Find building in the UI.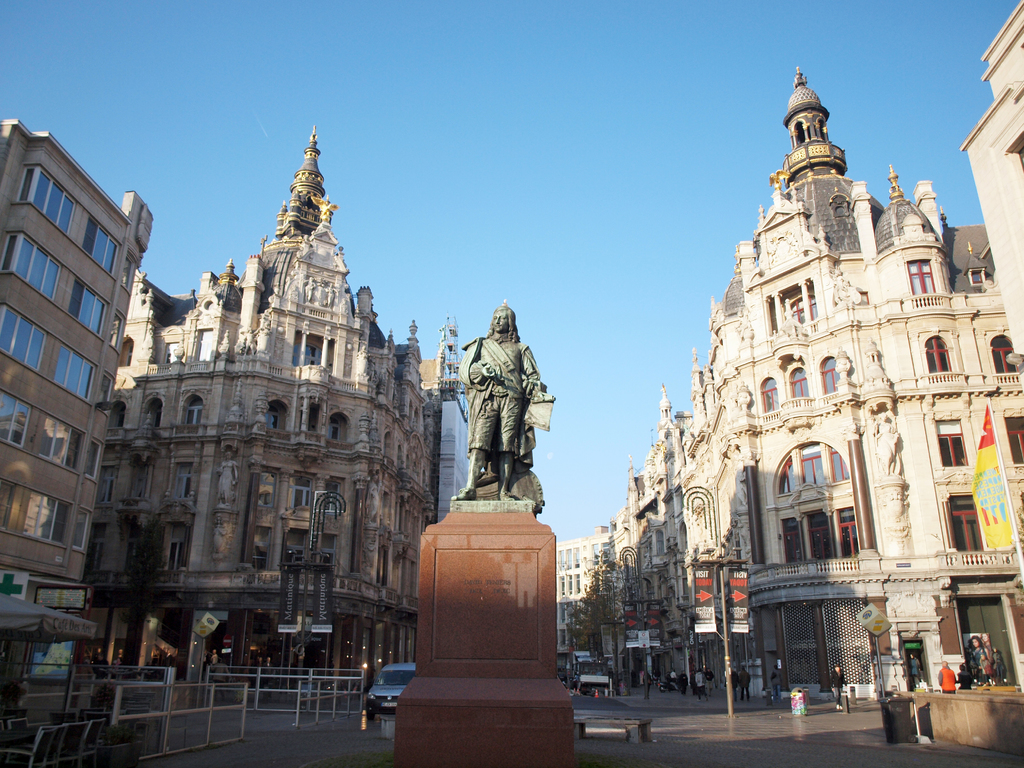
UI element at box=[556, 524, 622, 657].
